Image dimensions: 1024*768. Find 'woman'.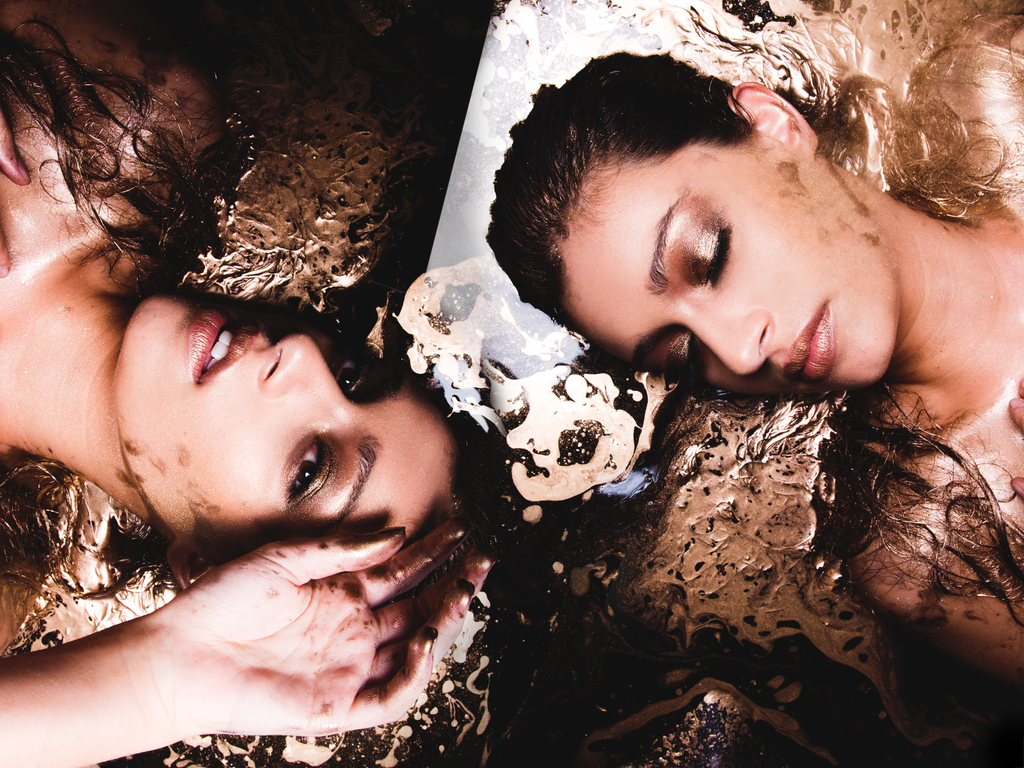
x1=488 y1=17 x2=1023 y2=679.
